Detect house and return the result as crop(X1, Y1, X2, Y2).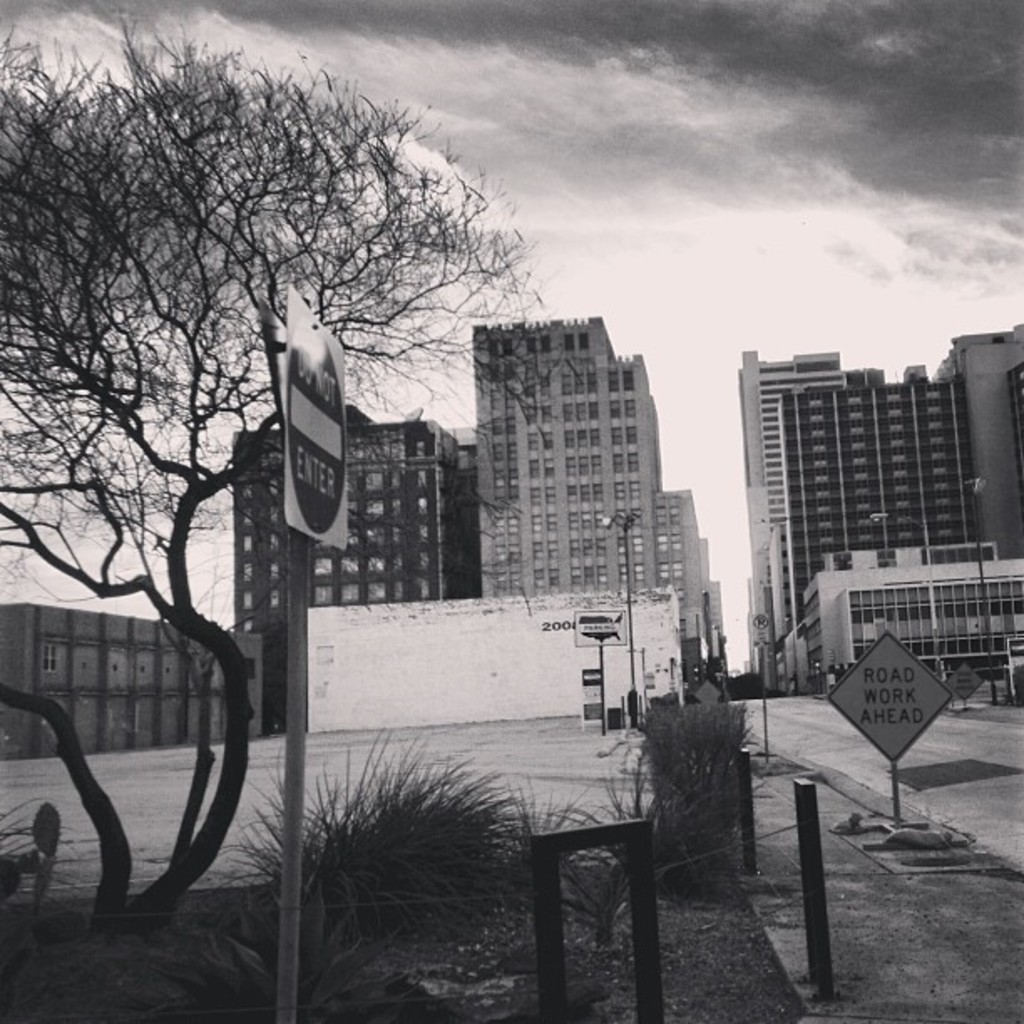
crop(231, 397, 467, 735).
